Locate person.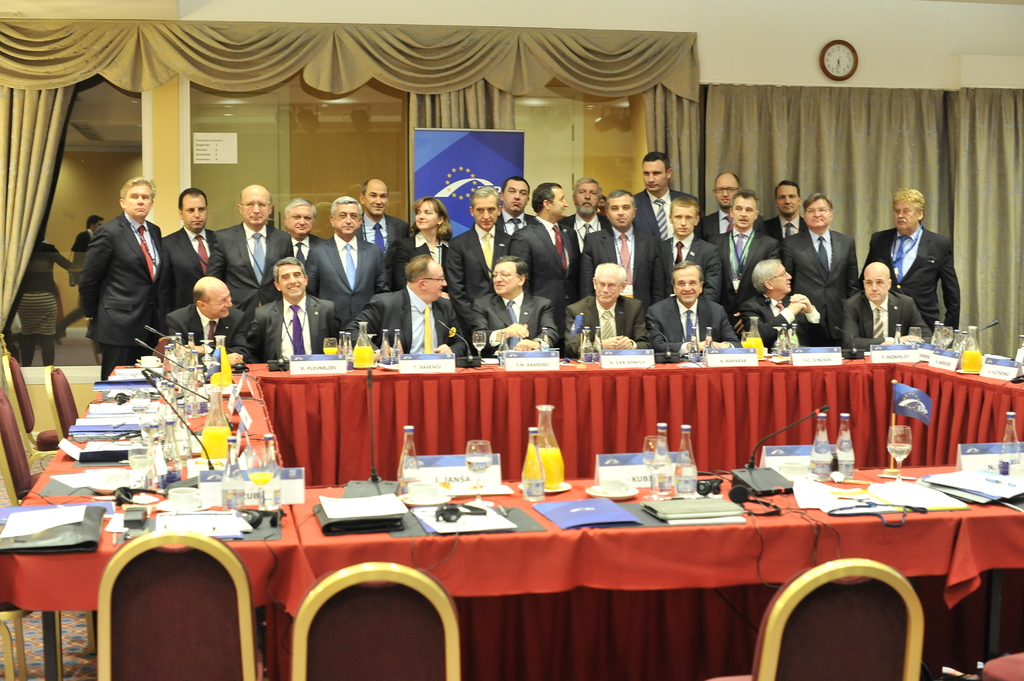
Bounding box: (left=451, top=195, right=516, bottom=268).
